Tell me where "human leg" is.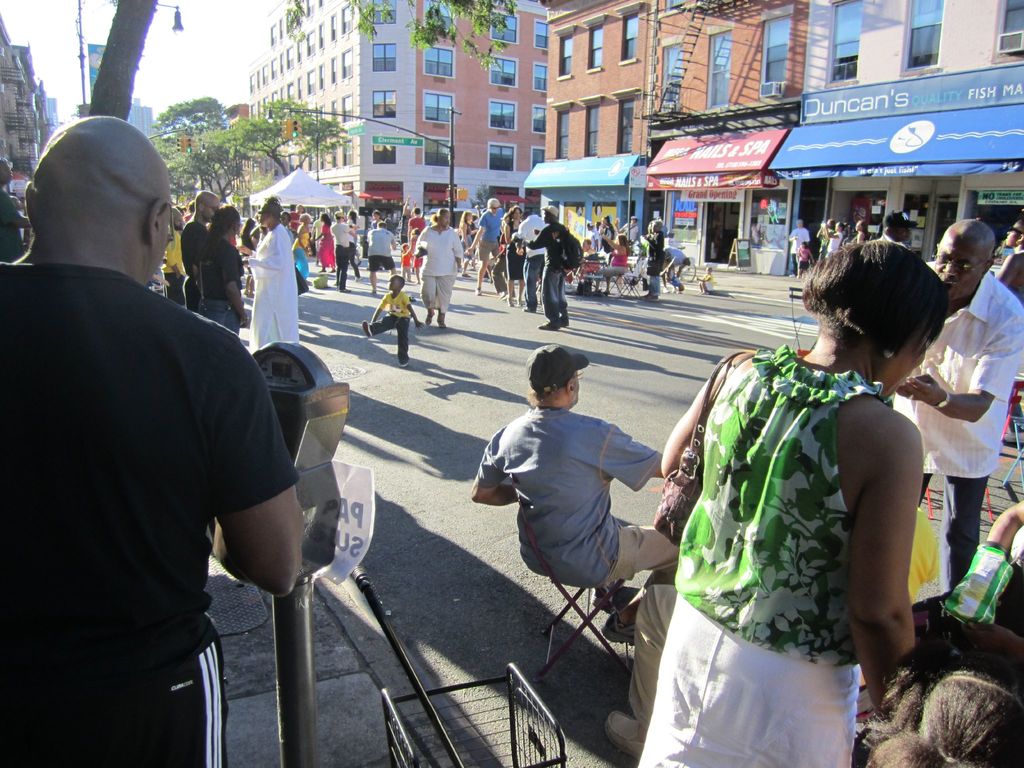
"human leg" is at 362 317 405 335.
